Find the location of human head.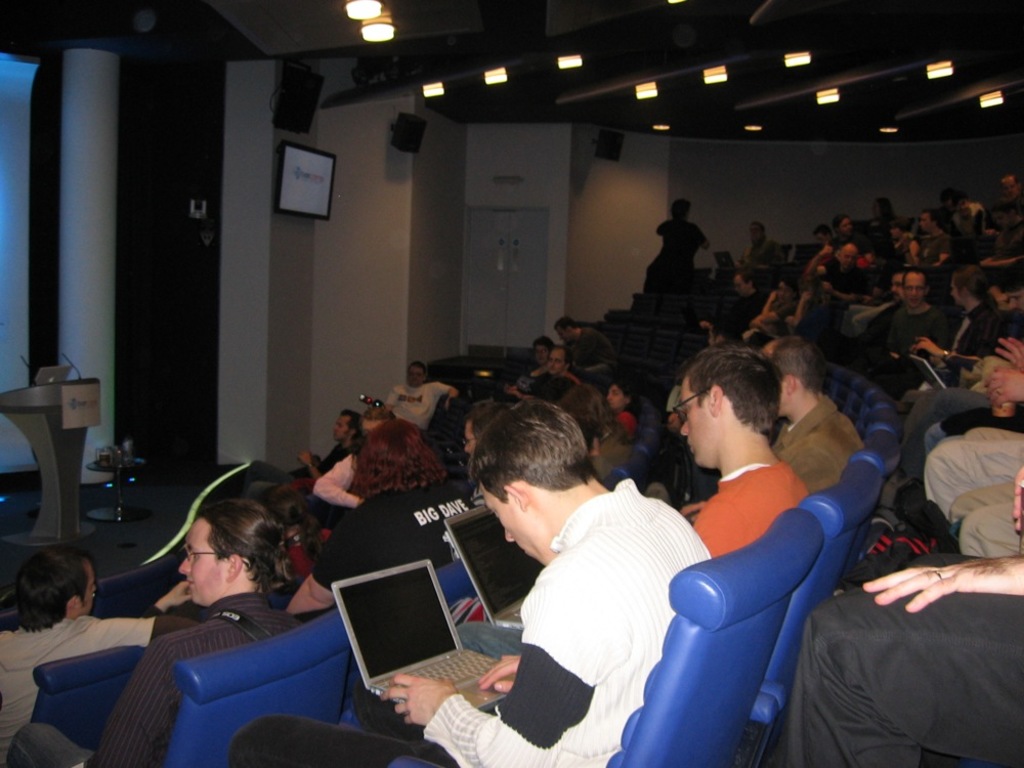
Location: (x1=331, y1=406, x2=361, y2=442).
